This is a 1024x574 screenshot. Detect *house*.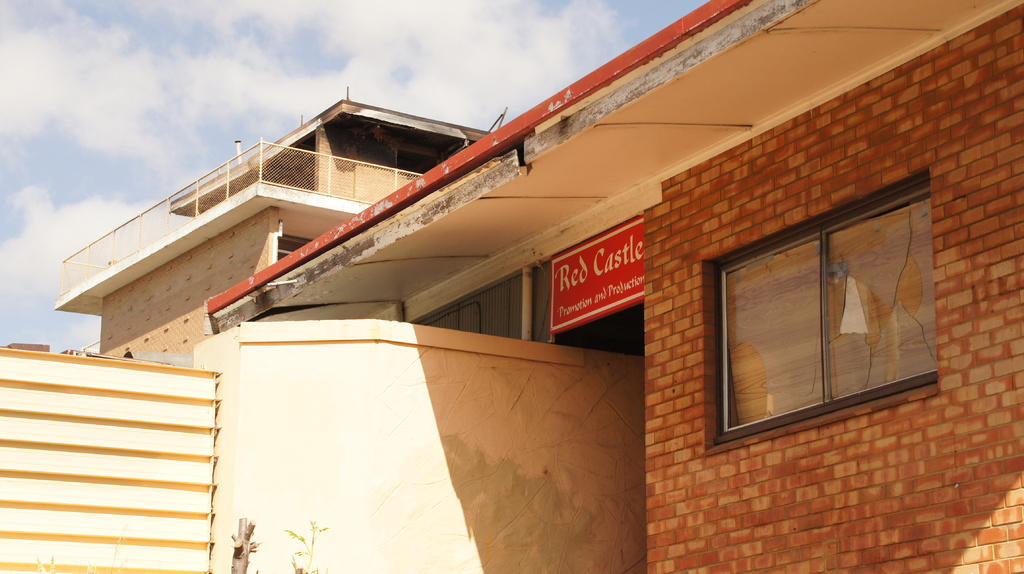
0/0/1023/573.
